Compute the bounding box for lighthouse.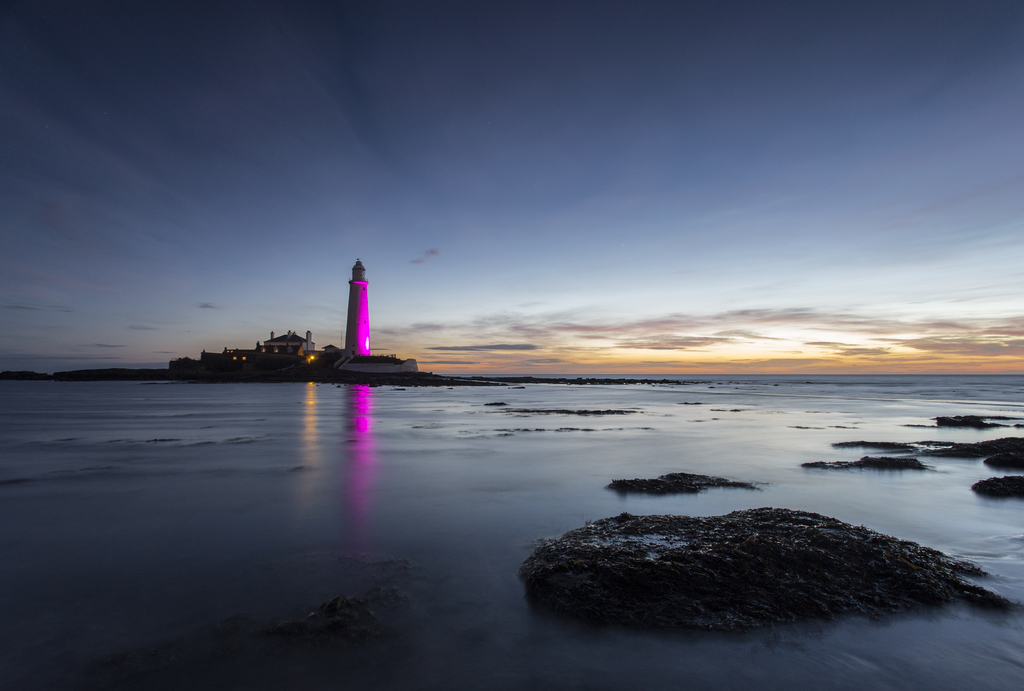
bbox=[334, 257, 399, 377].
